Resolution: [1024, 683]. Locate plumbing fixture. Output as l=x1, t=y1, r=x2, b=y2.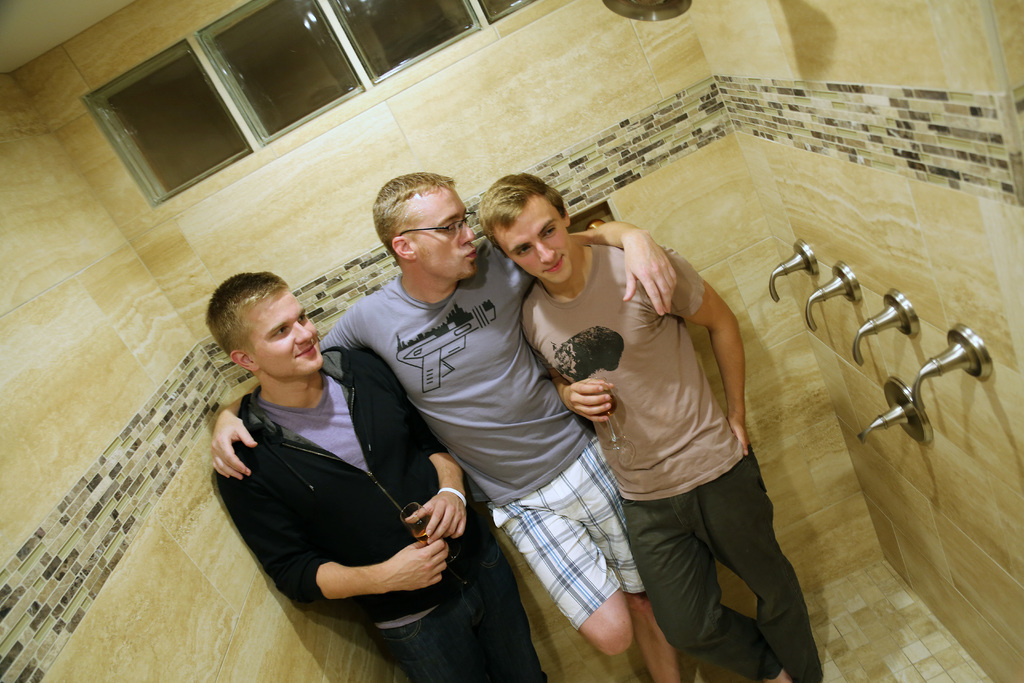
l=805, t=261, r=864, b=331.
